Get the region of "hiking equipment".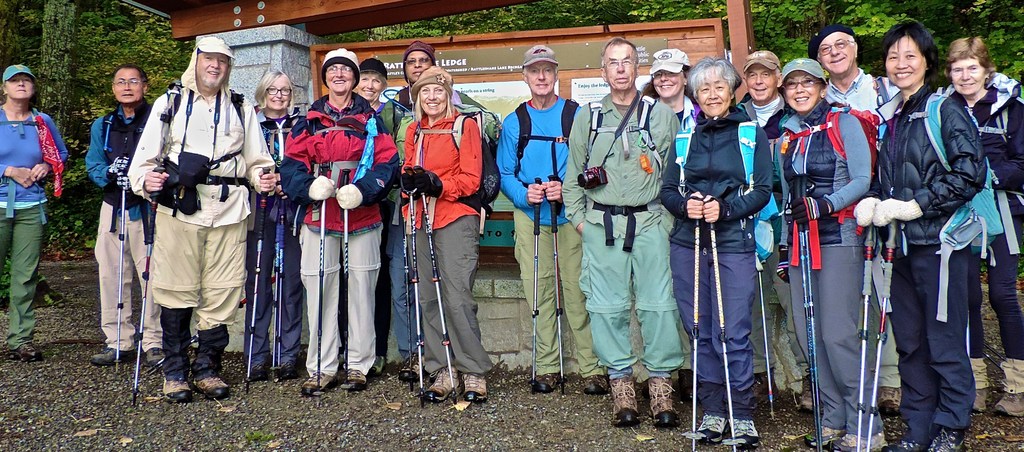
(161,376,194,405).
